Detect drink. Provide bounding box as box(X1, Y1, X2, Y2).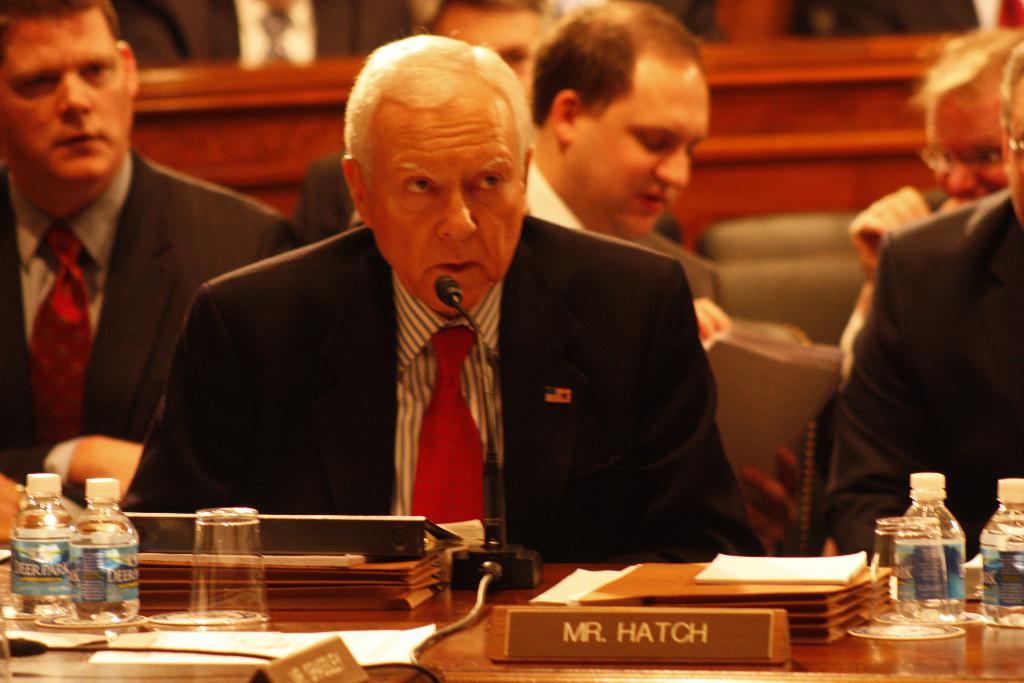
box(894, 475, 966, 621).
